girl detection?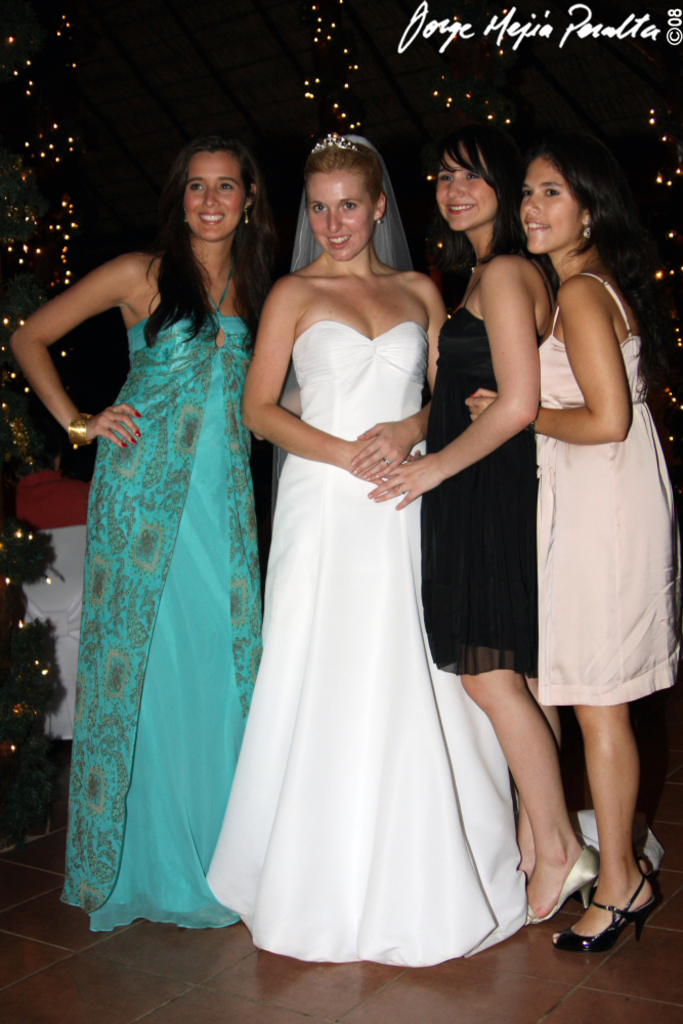
{"left": 366, "top": 123, "right": 597, "bottom": 926}
